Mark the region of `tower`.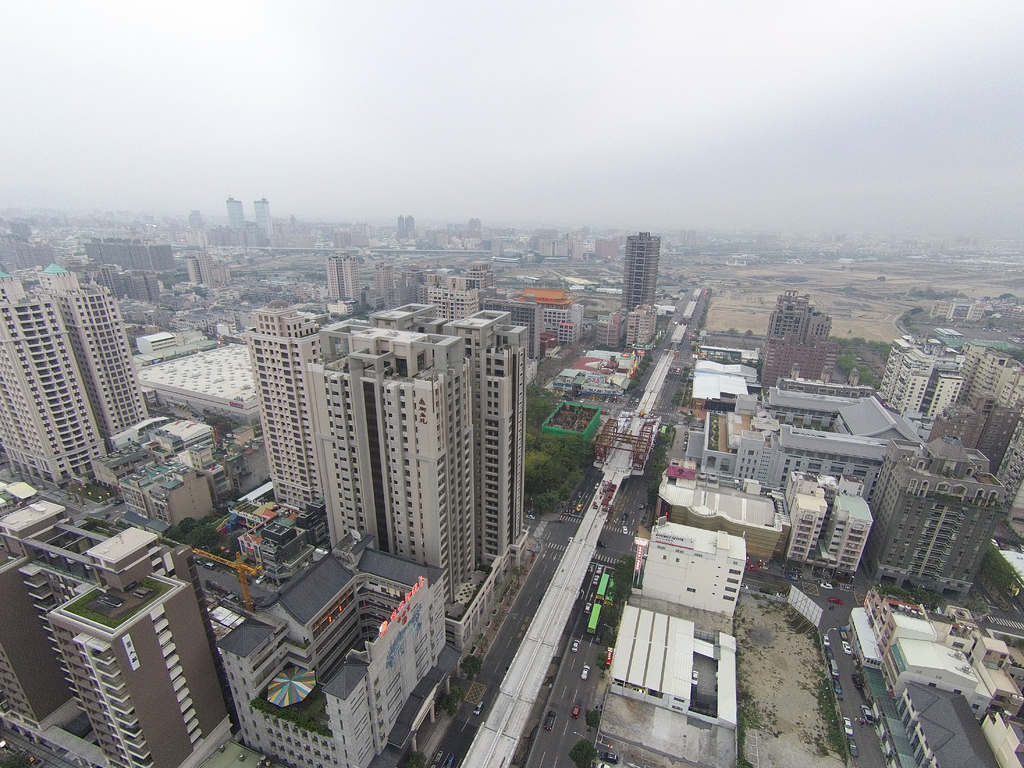
Region: Rect(856, 431, 1002, 602).
